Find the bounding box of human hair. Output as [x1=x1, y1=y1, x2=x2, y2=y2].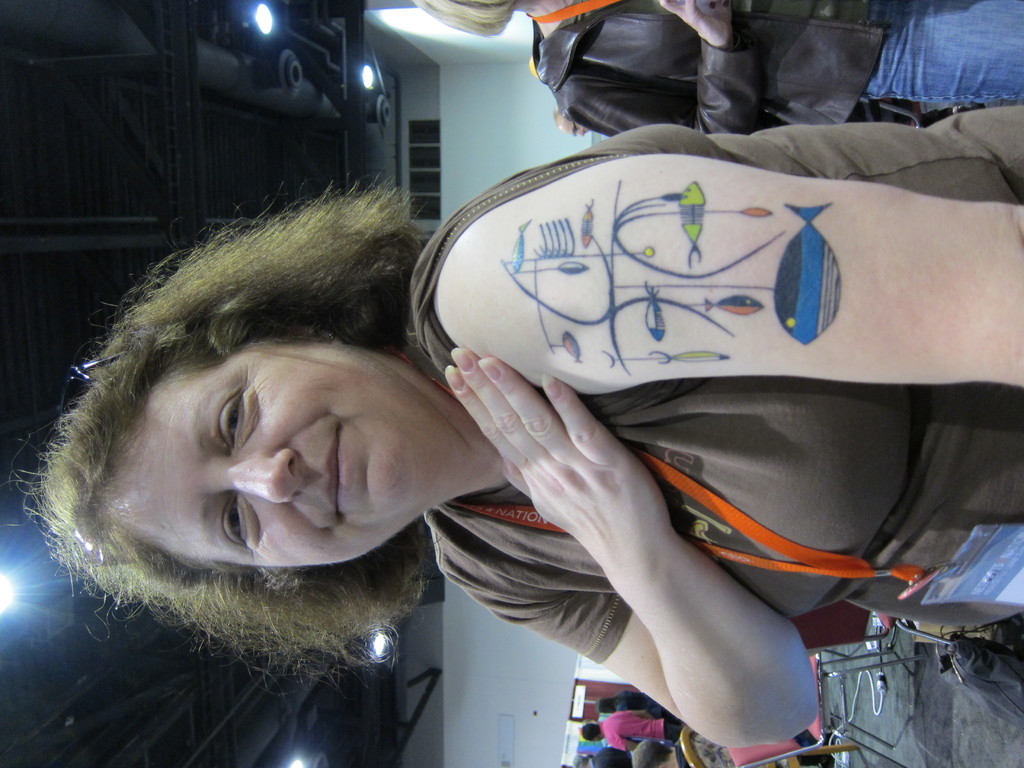
[x1=414, y1=0, x2=517, y2=37].
